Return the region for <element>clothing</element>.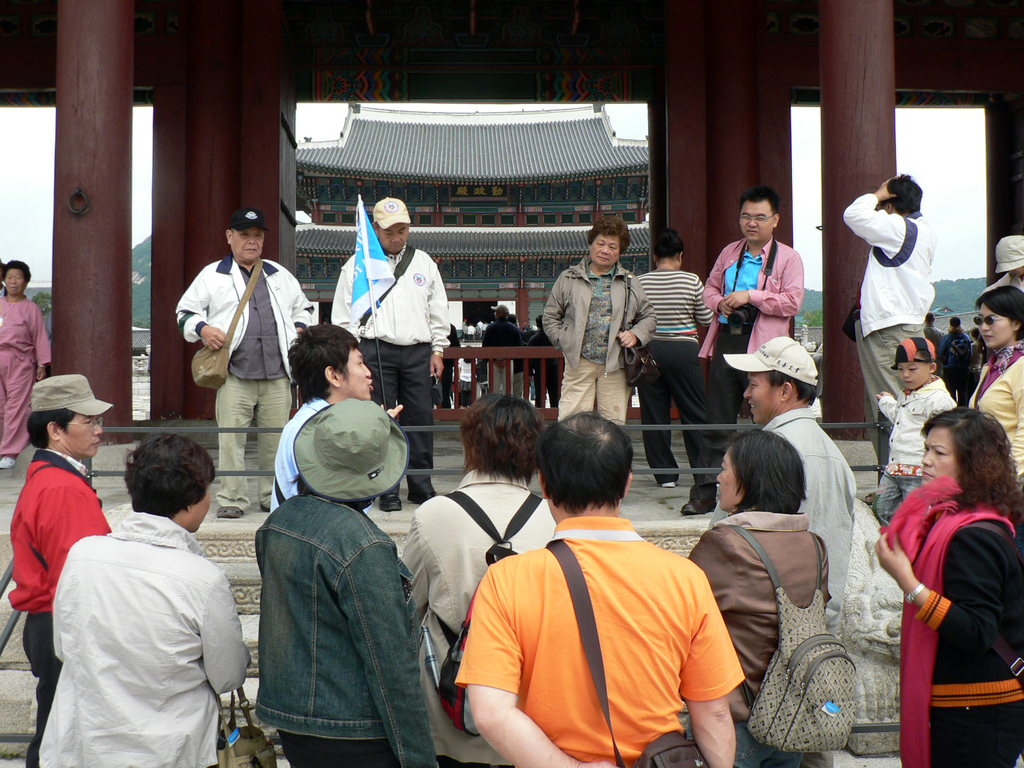
(765,410,857,647).
